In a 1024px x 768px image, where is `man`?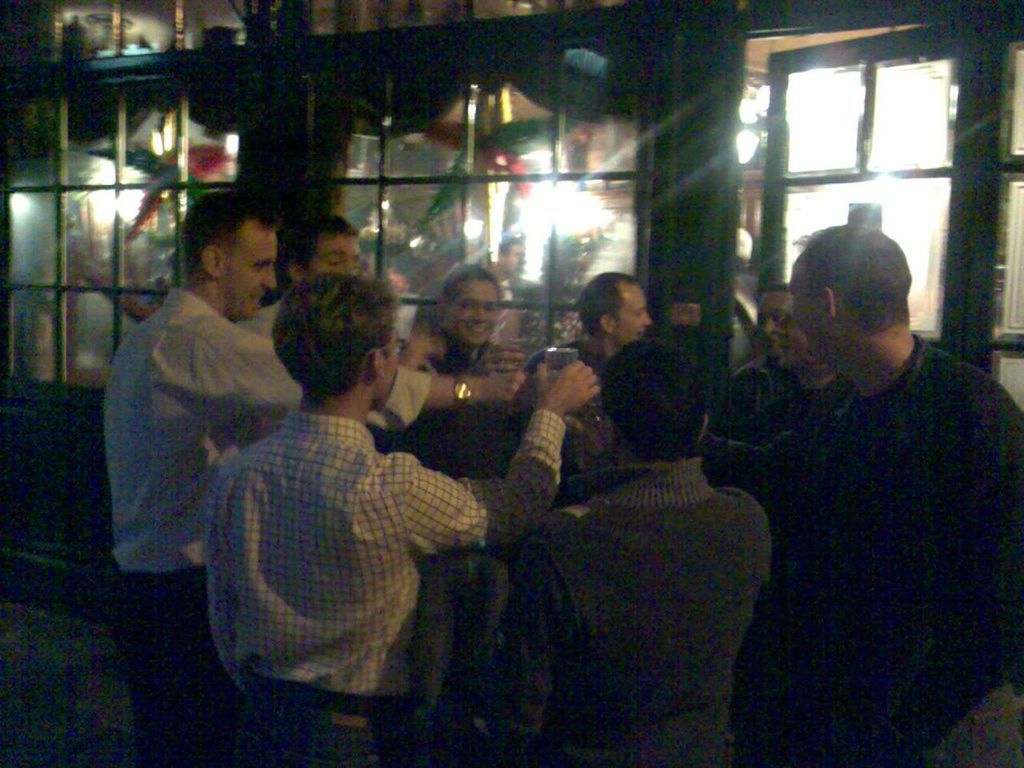
x1=713, y1=172, x2=1010, y2=750.
